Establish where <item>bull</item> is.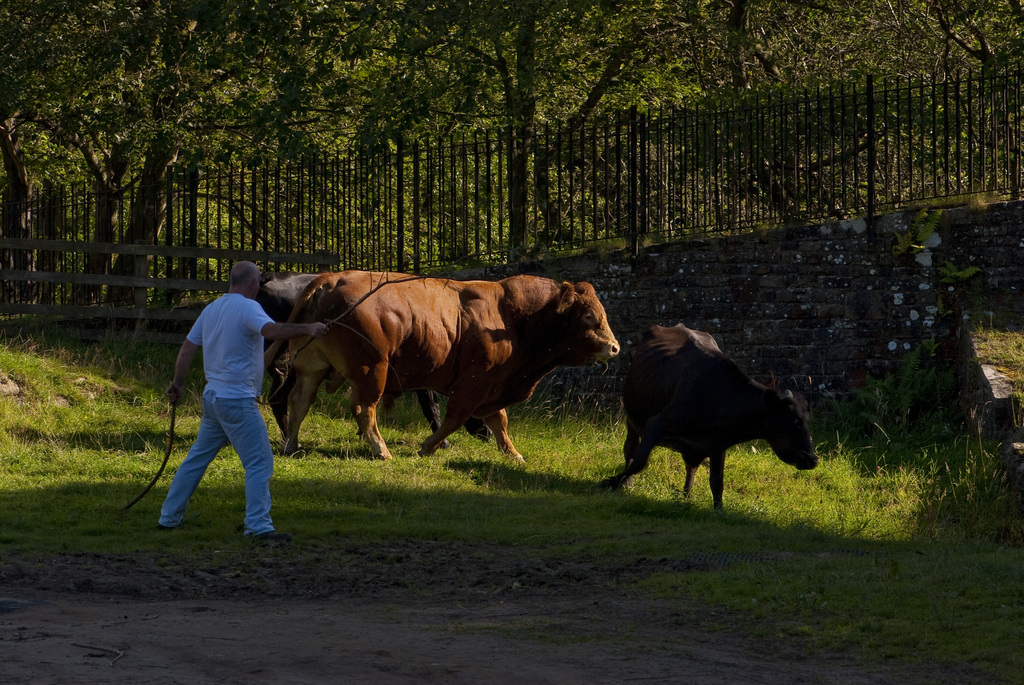
Established at x1=263, y1=269, x2=622, y2=463.
